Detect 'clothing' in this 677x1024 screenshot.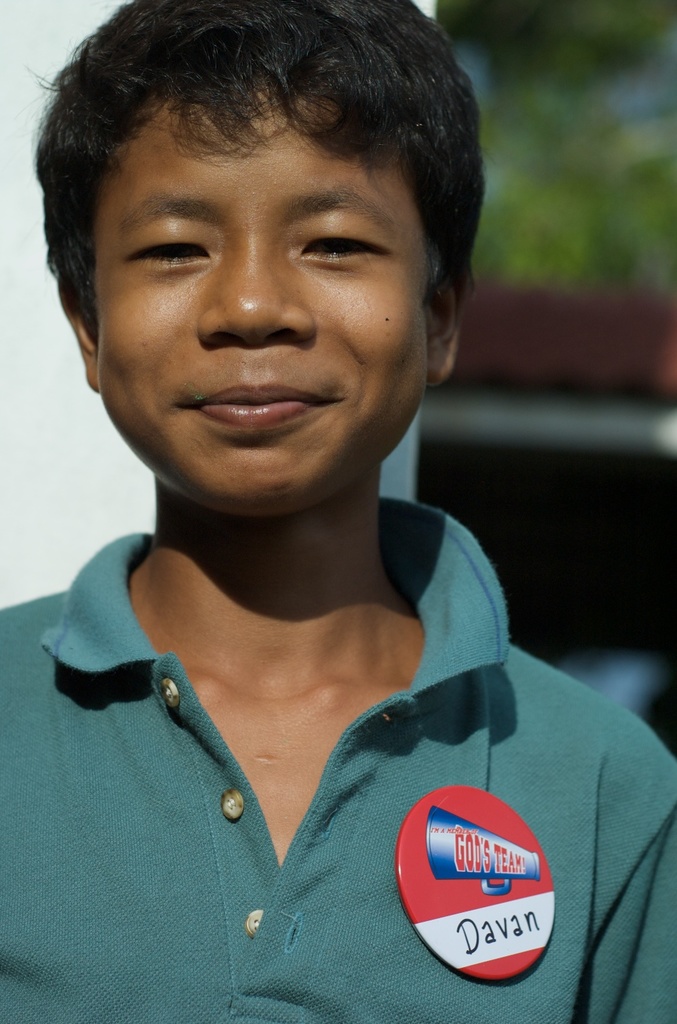
Detection: region(0, 500, 676, 1023).
